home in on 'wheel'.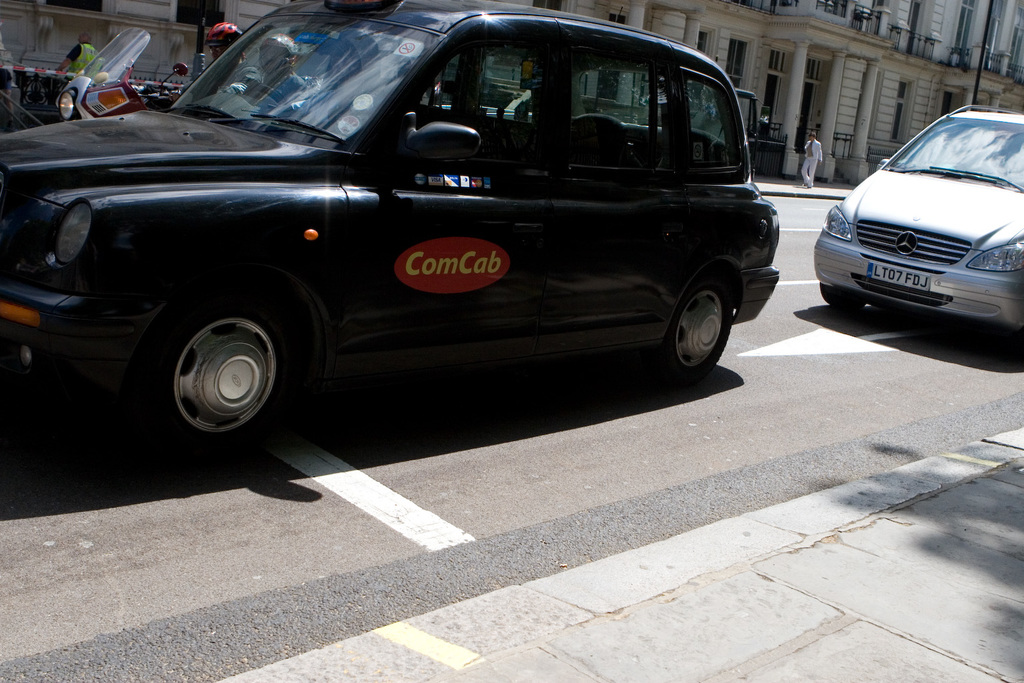
Homed in at 93/284/313/493.
